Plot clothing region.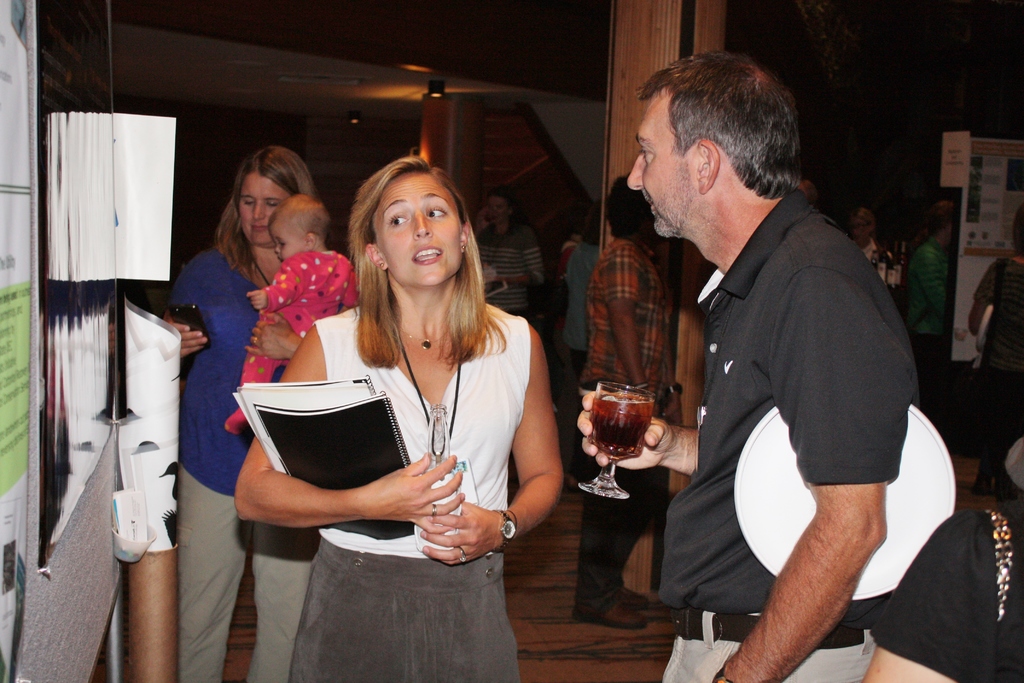
Plotted at select_region(579, 239, 680, 597).
